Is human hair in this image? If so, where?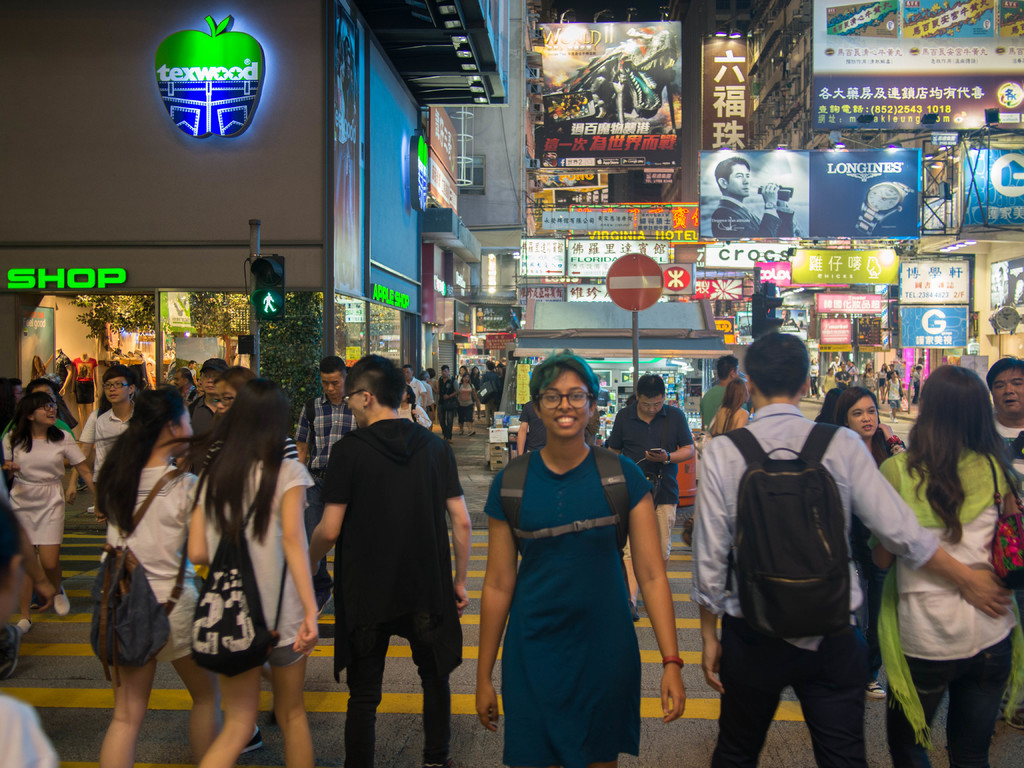
Yes, at box=[29, 355, 47, 376].
